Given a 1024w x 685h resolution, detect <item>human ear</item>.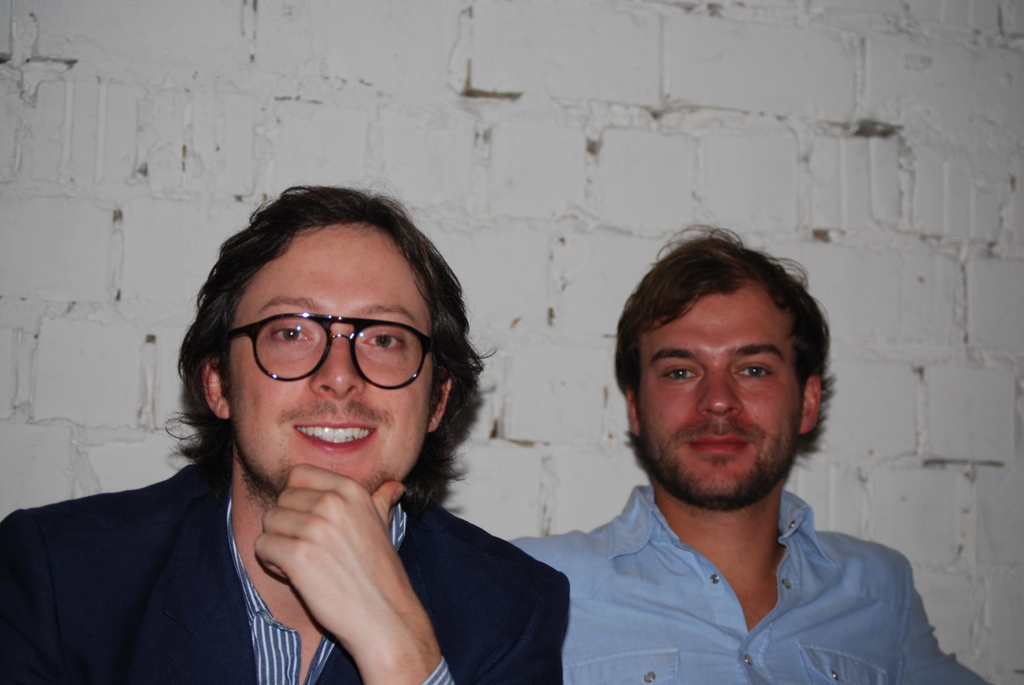
bbox=(430, 382, 451, 434).
